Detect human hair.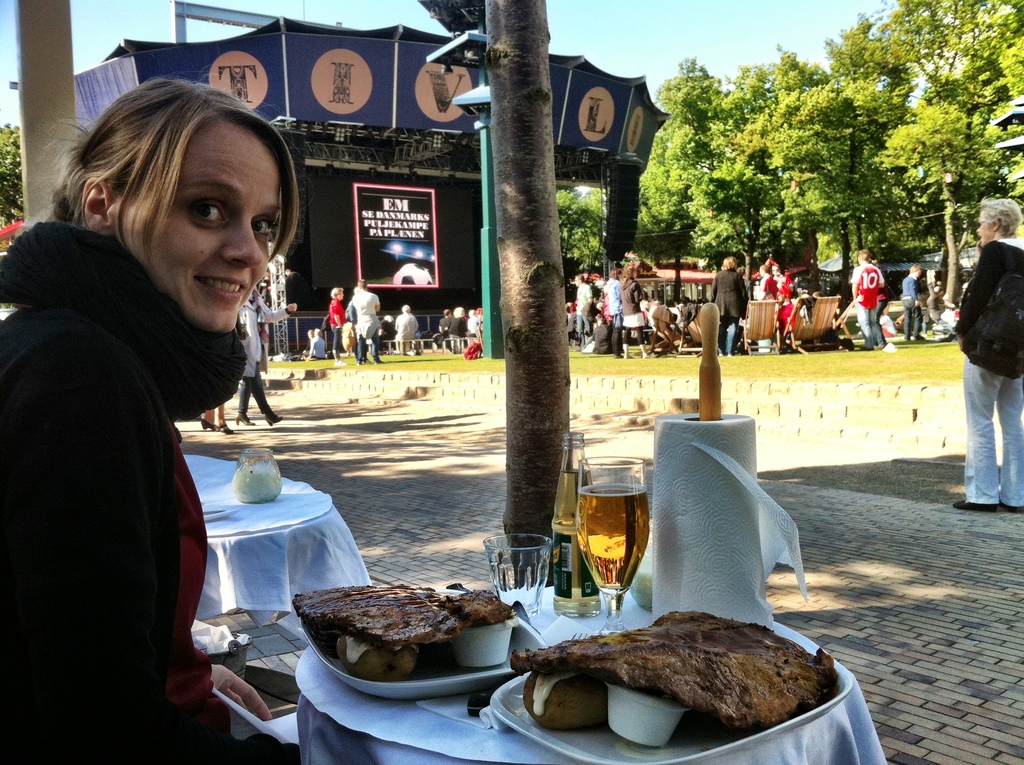
Detected at BBox(610, 268, 620, 281).
